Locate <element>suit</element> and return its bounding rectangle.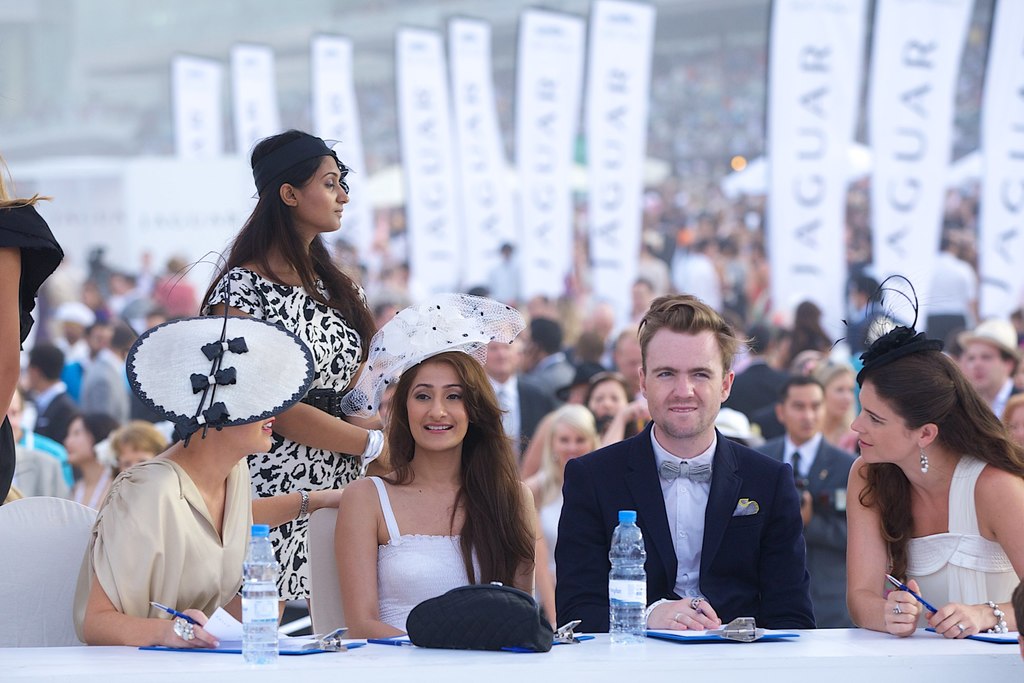
<region>482, 375, 557, 468</region>.
